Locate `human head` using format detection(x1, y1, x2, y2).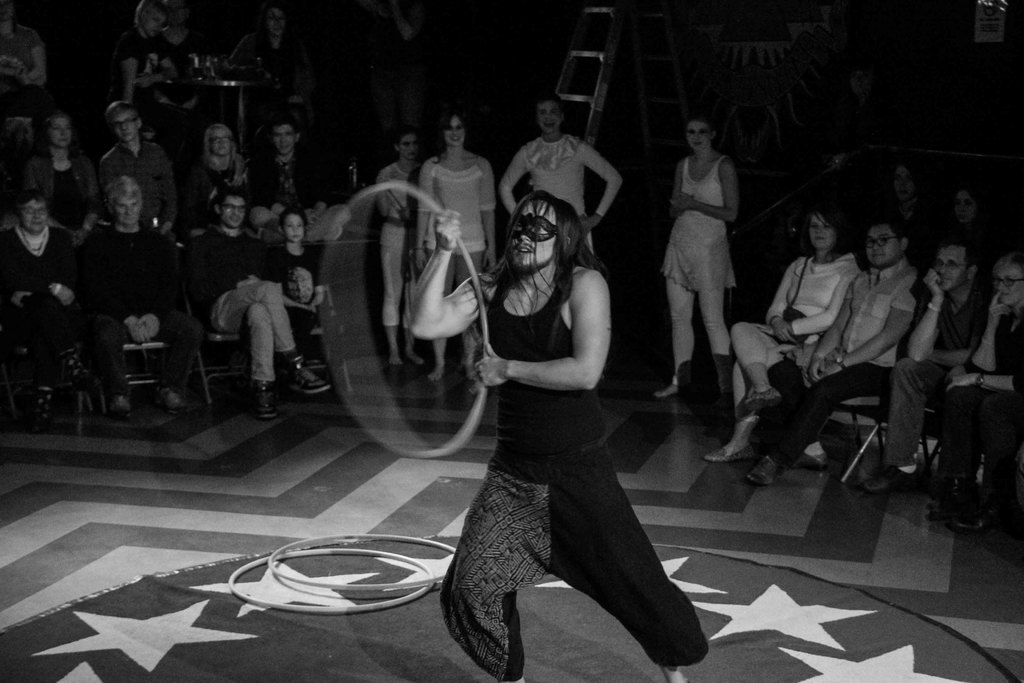
detection(105, 176, 141, 226).
